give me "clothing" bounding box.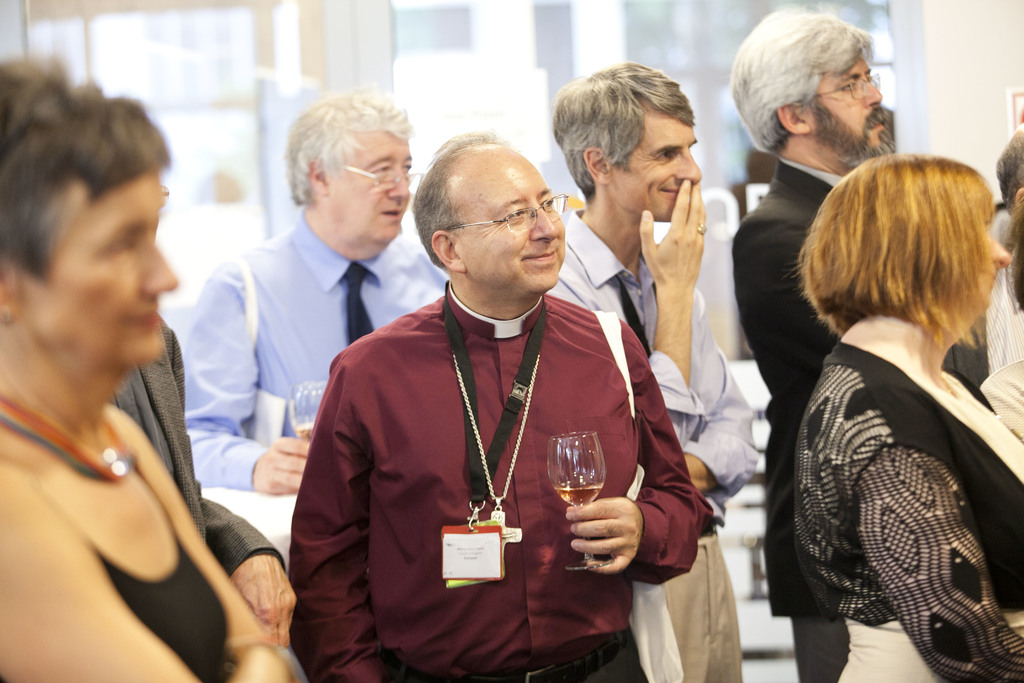
rect(298, 244, 665, 670).
